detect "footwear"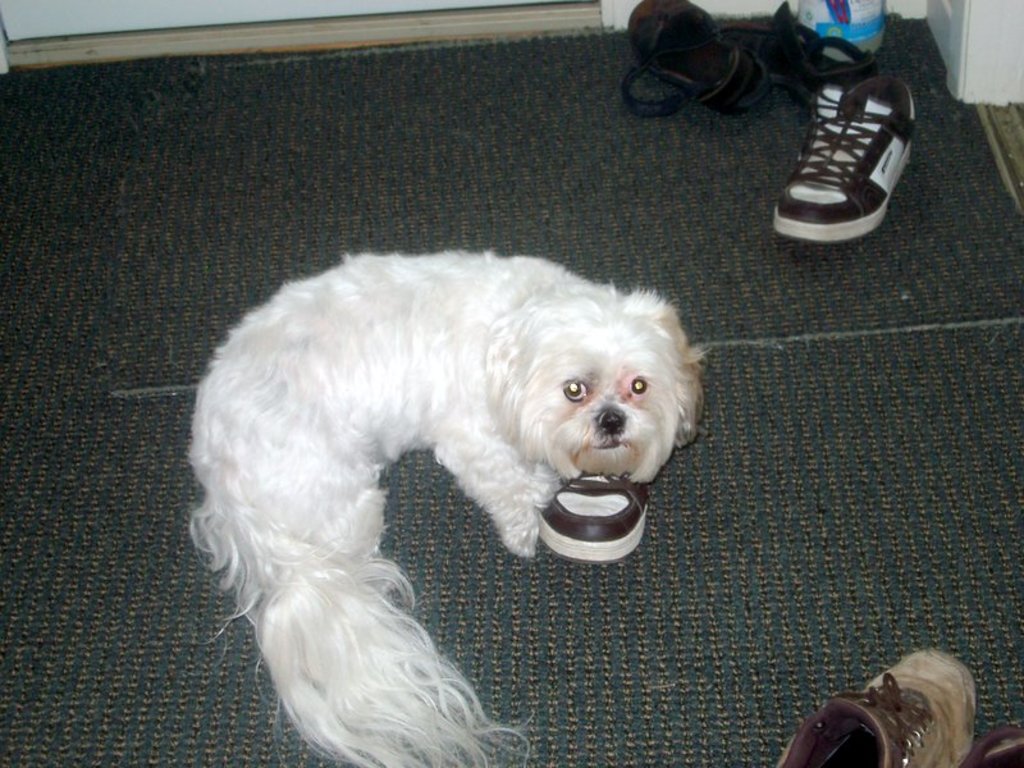
764, 0, 872, 96
